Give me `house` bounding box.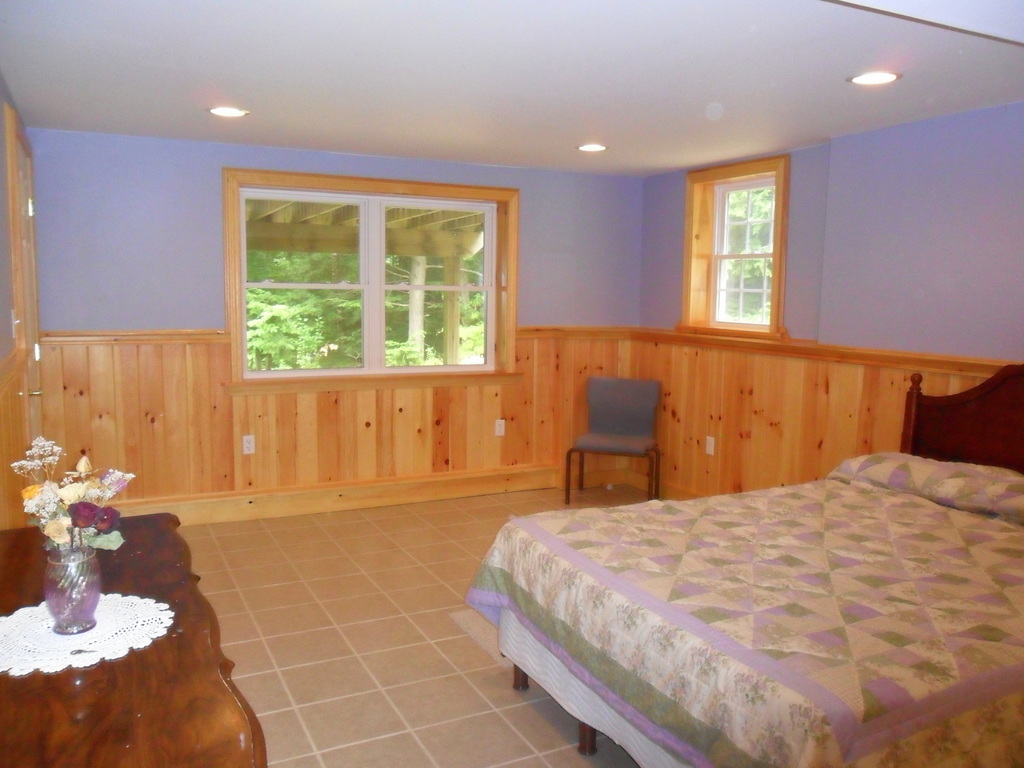
<region>6, 35, 1023, 726</region>.
